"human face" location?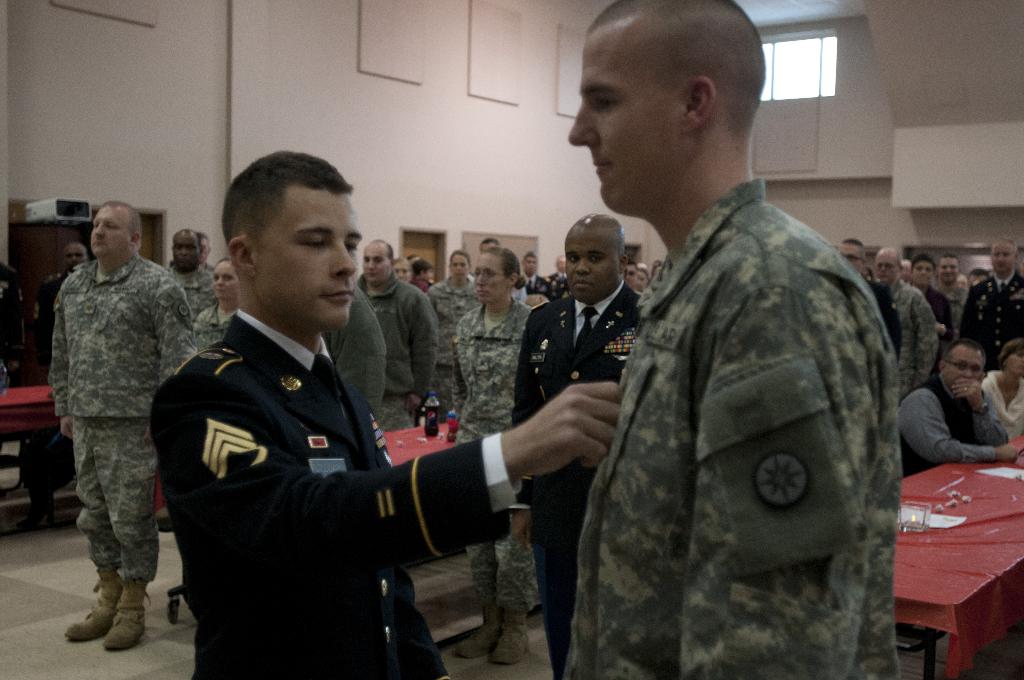
[x1=470, y1=255, x2=504, y2=299]
